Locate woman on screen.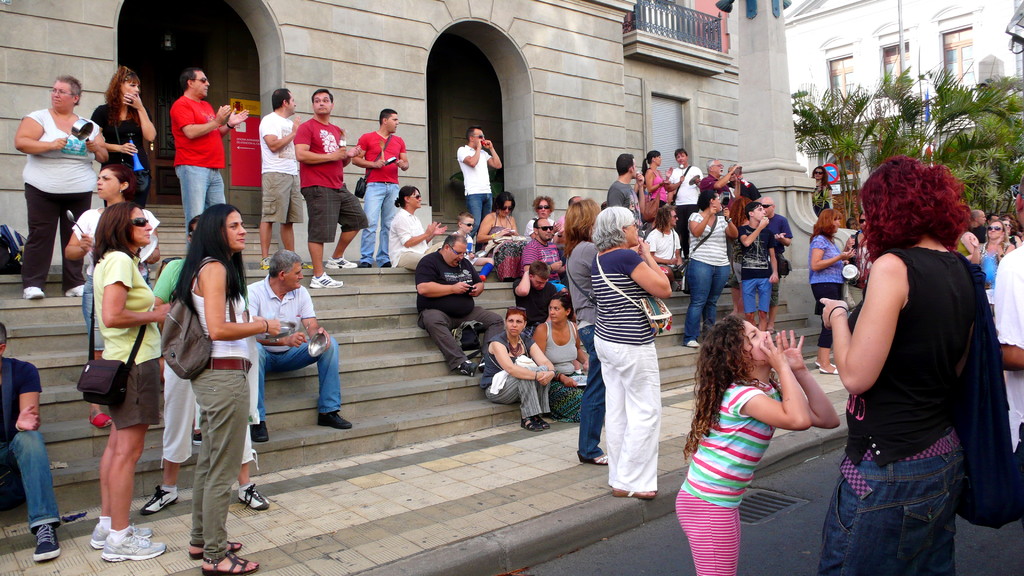
On screen at (12, 75, 110, 306).
